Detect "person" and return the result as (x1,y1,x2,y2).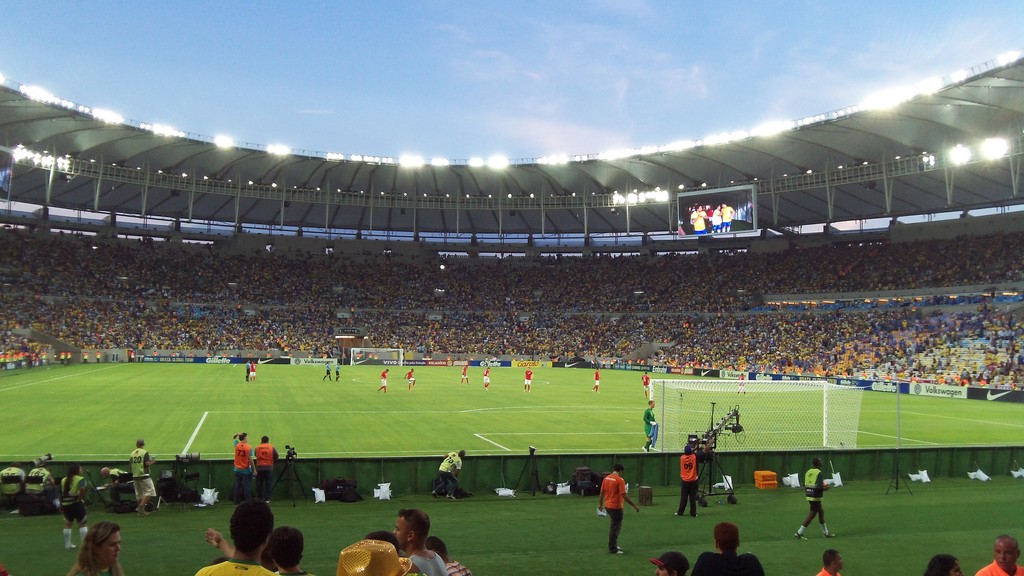
(321,361,332,380).
